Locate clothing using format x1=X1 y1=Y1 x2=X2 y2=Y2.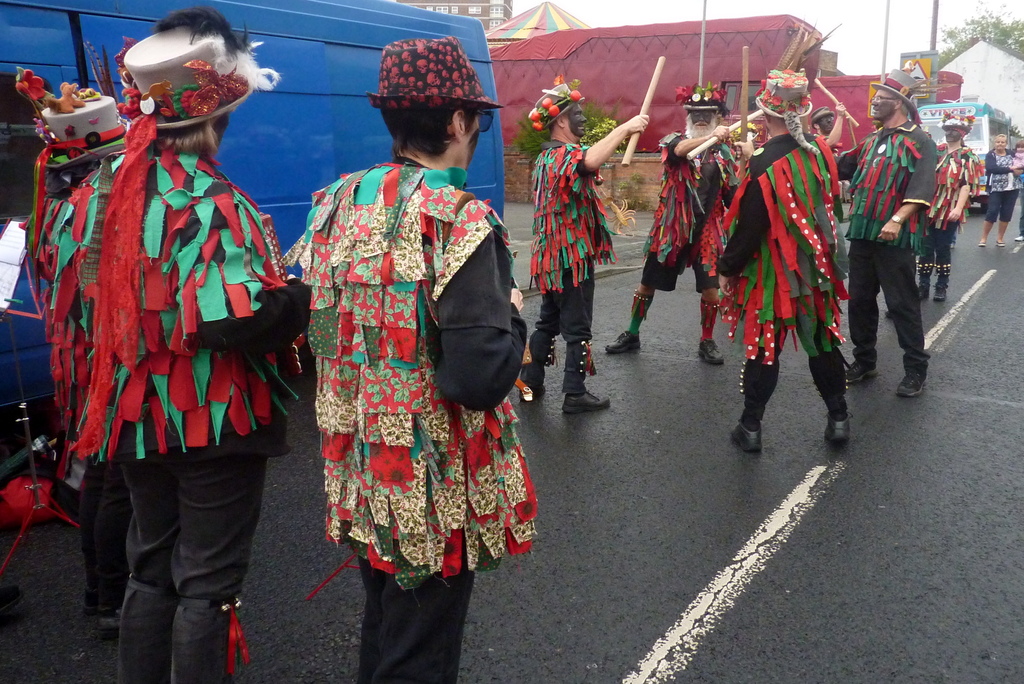
x1=835 y1=113 x2=934 y2=371.
